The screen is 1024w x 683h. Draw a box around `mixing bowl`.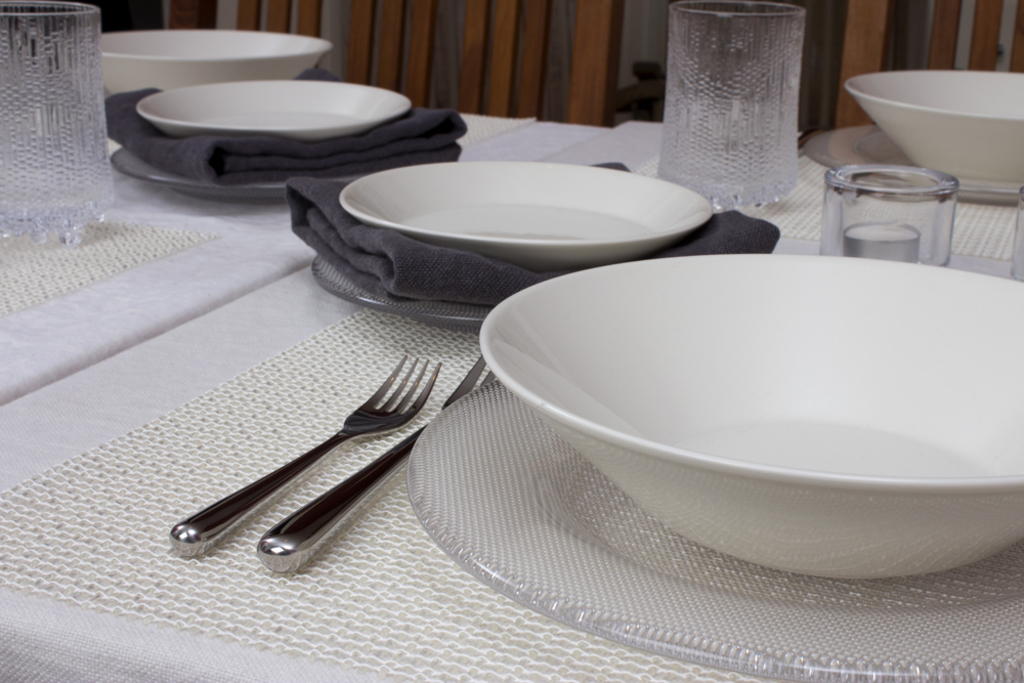
bbox(97, 28, 333, 96).
